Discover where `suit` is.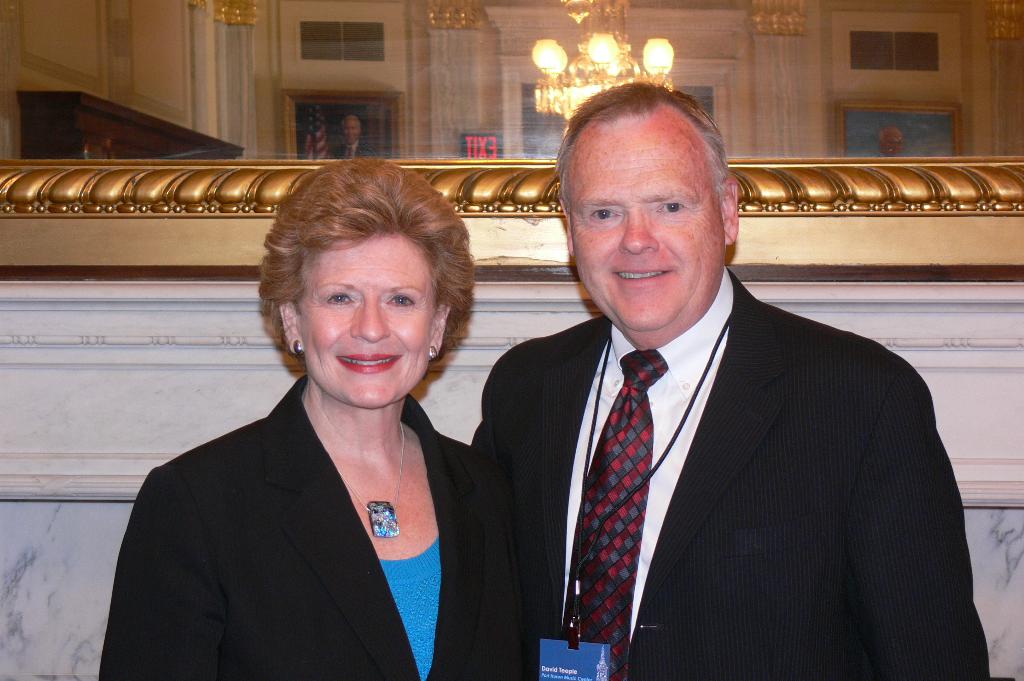
Discovered at [x1=98, y1=373, x2=524, y2=680].
